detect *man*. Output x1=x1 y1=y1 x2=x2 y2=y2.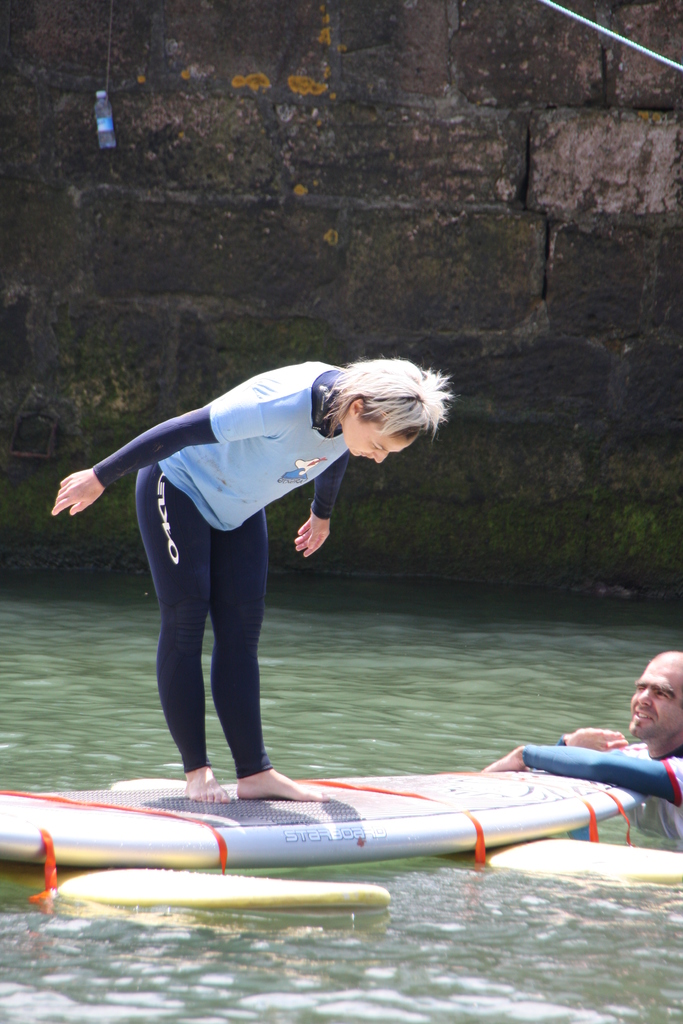
x1=78 y1=351 x2=429 y2=806.
